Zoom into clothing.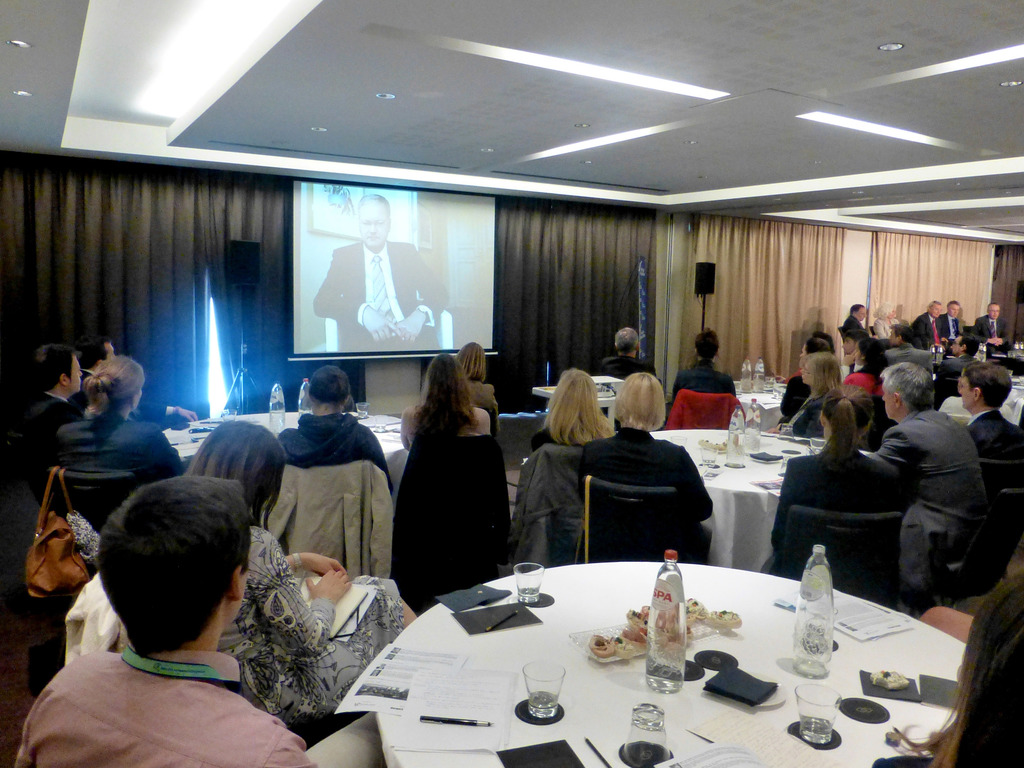
Zoom target: (x1=15, y1=461, x2=317, y2=767).
